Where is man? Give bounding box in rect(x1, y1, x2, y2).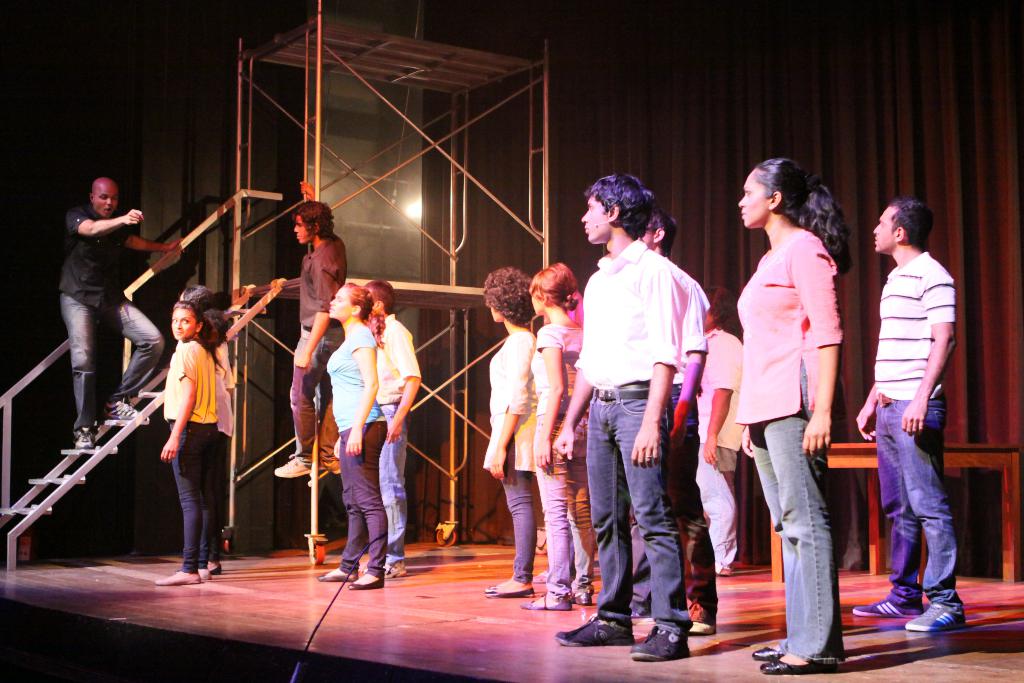
rect(852, 201, 971, 634).
